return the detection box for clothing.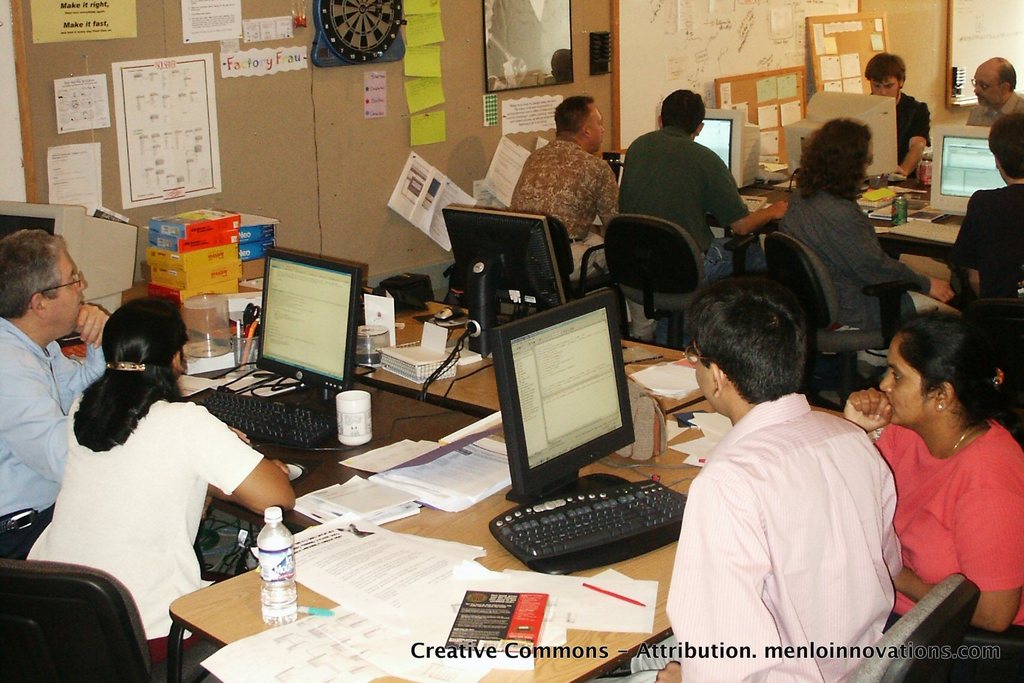
{"left": 947, "top": 189, "right": 1023, "bottom": 293}.
